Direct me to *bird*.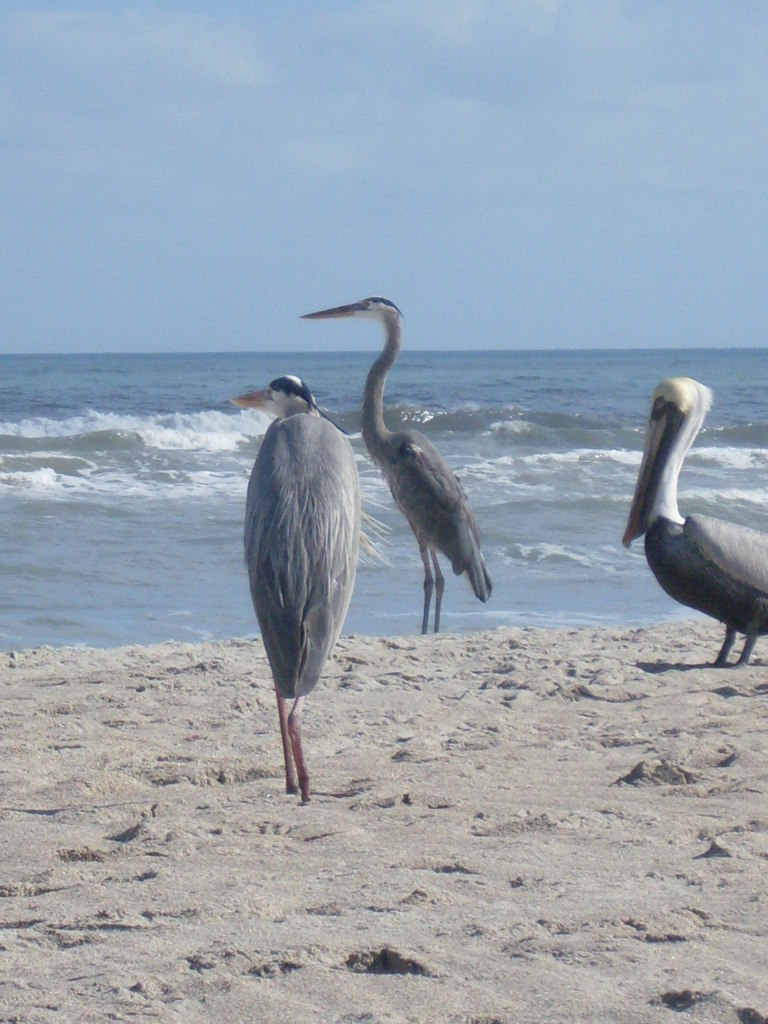
Direction: [left=620, top=373, right=767, bottom=669].
